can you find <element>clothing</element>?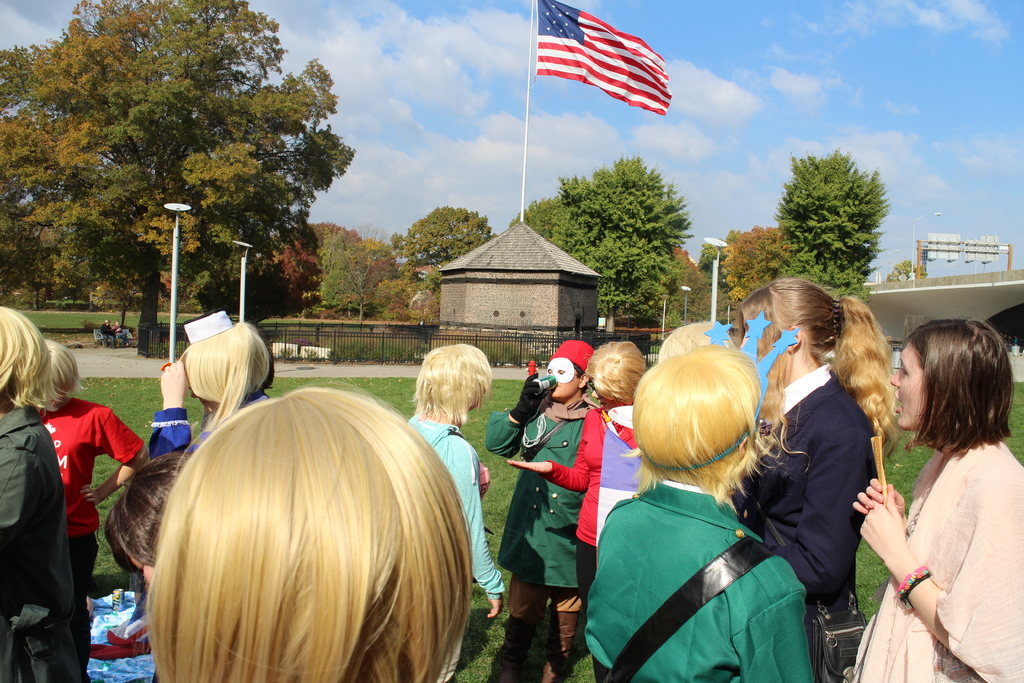
Yes, bounding box: 854/439/1021/682.
